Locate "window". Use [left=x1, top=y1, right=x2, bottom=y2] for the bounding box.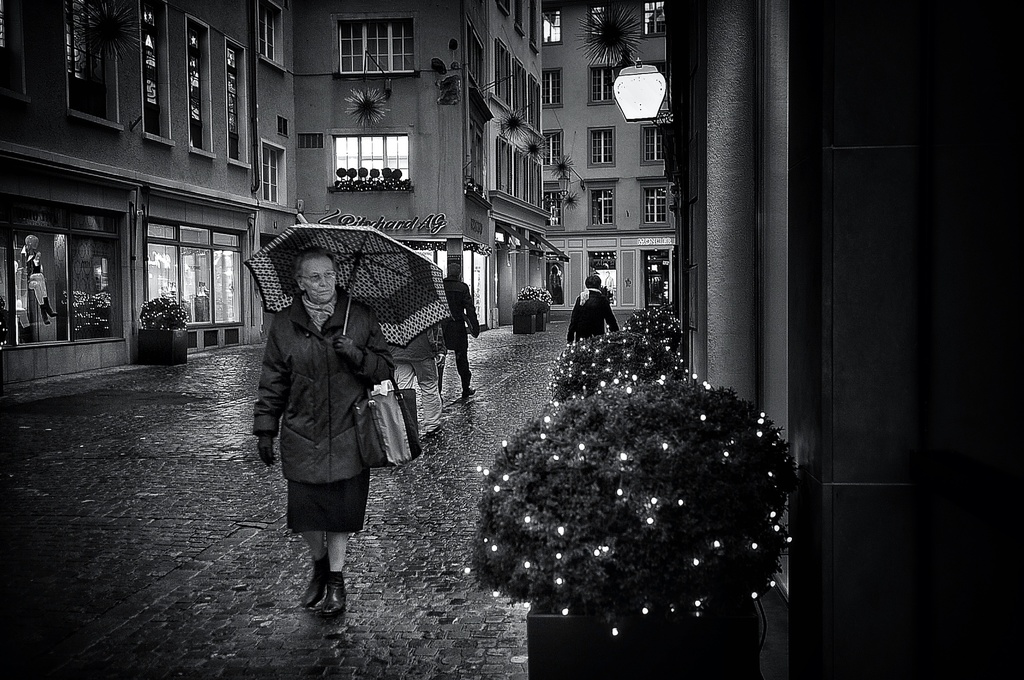
[left=323, top=118, right=414, bottom=192].
